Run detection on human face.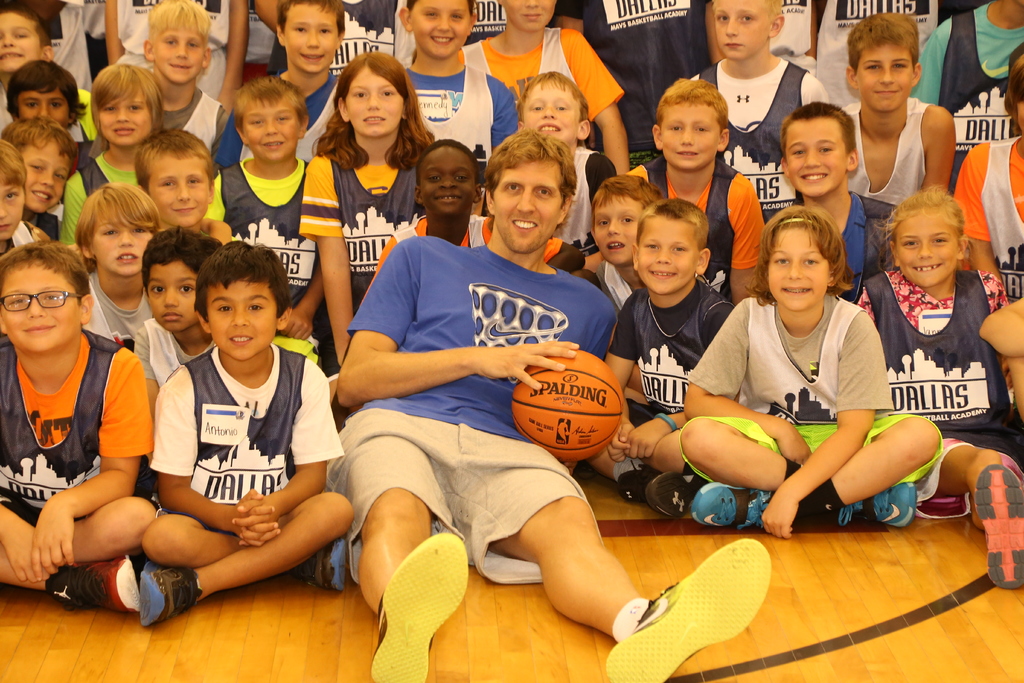
Result: (x1=639, y1=215, x2=696, y2=297).
